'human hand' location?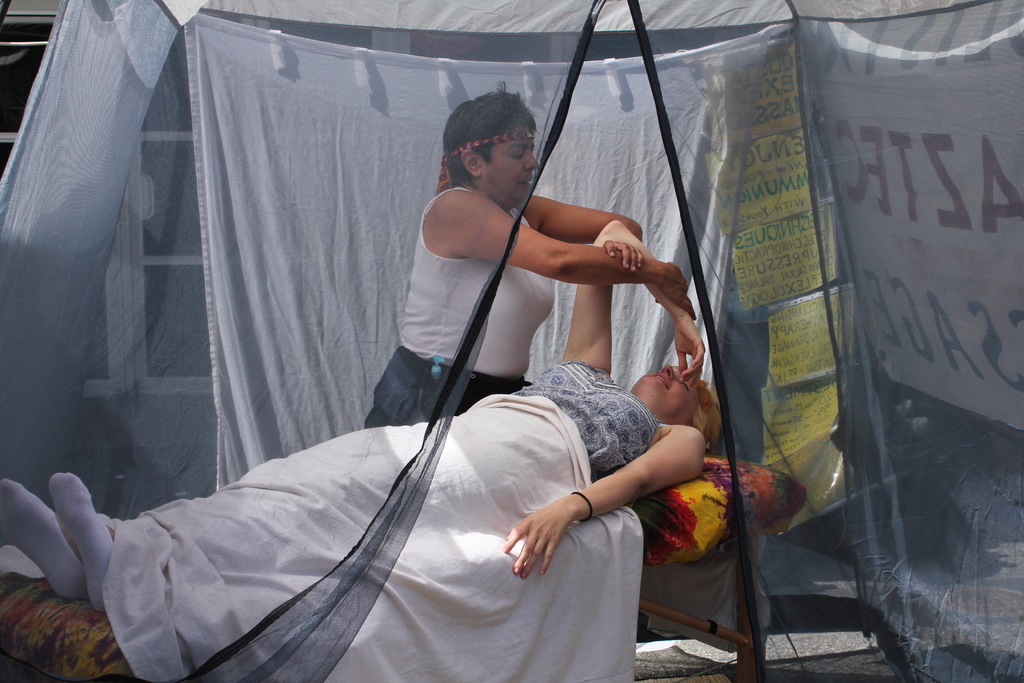
bbox(658, 263, 700, 319)
